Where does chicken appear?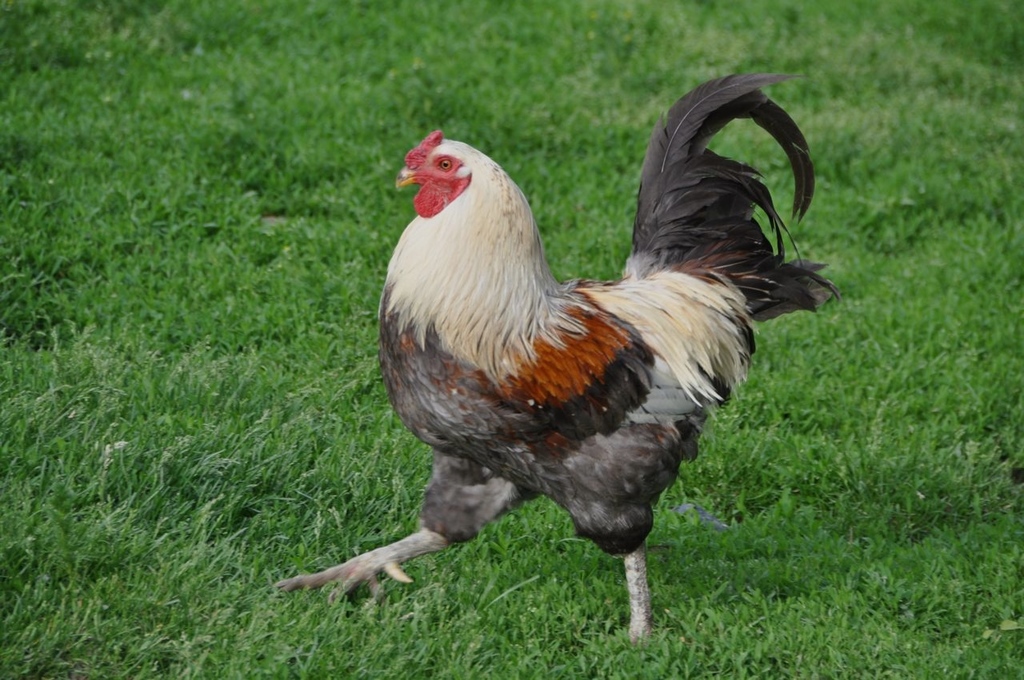
Appears at box(319, 82, 847, 637).
